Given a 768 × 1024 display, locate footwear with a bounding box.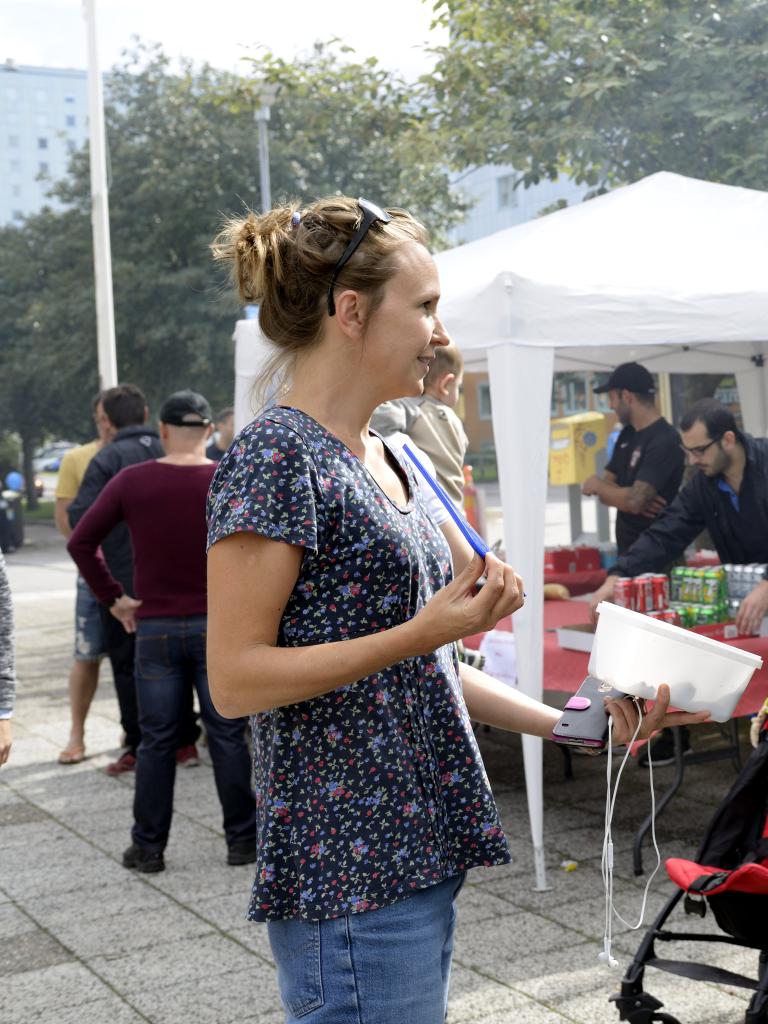
Located: left=53, top=742, right=83, bottom=767.
